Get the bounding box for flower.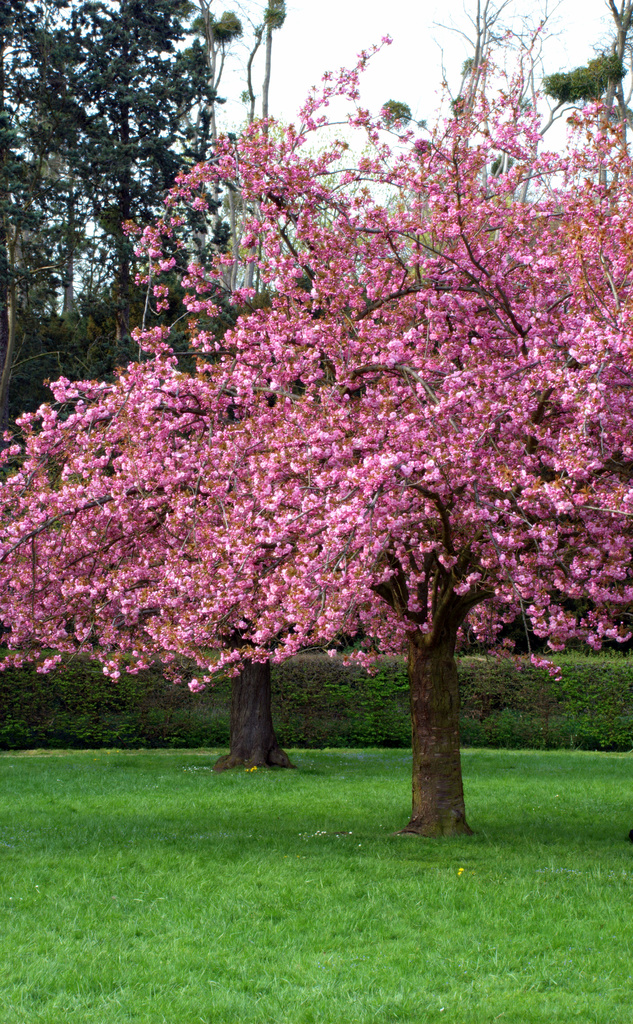
select_region(326, 647, 335, 657).
